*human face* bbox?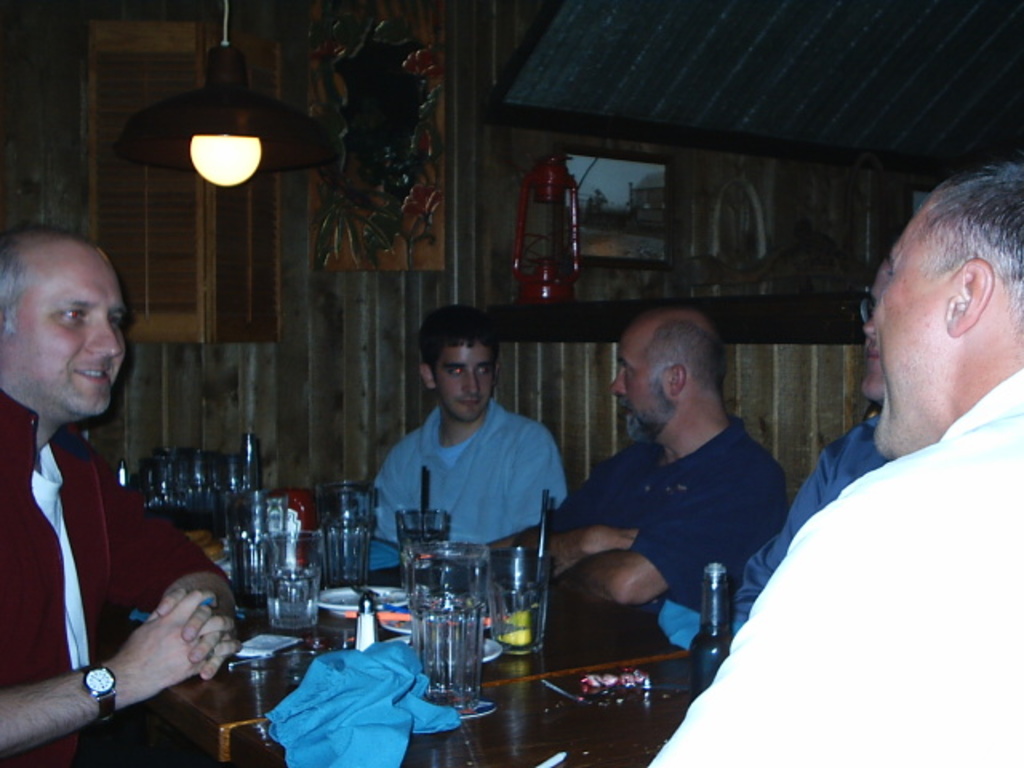
region(0, 248, 130, 414)
